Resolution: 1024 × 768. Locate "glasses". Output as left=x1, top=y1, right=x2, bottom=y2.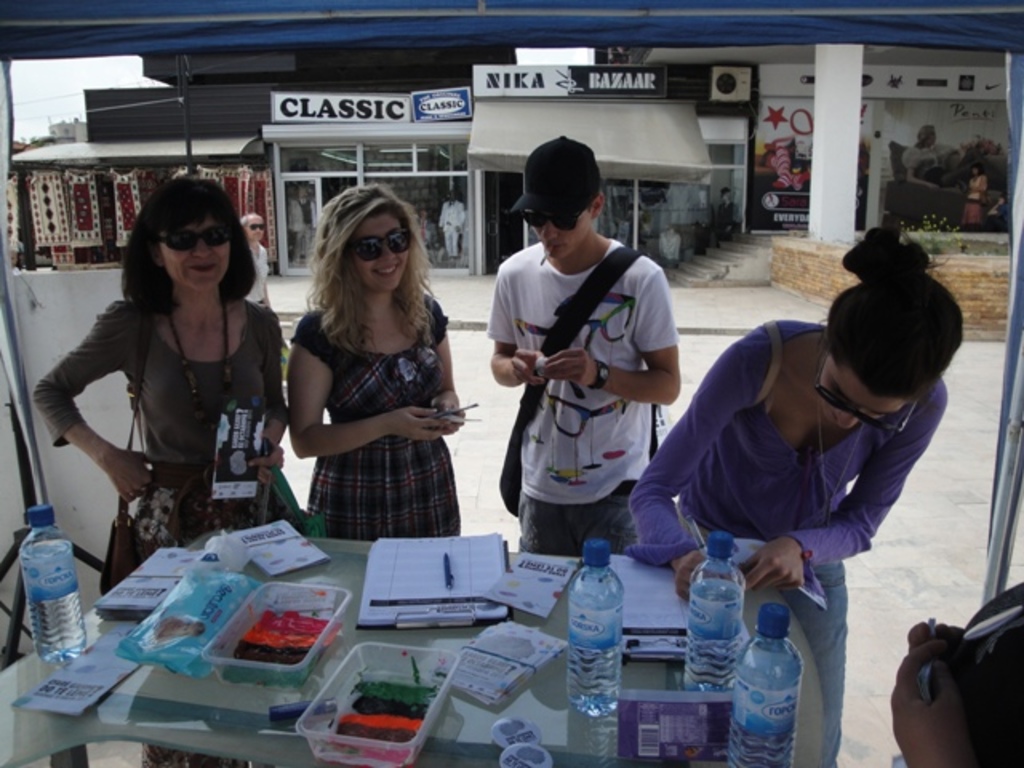
left=514, top=208, right=595, bottom=237.
